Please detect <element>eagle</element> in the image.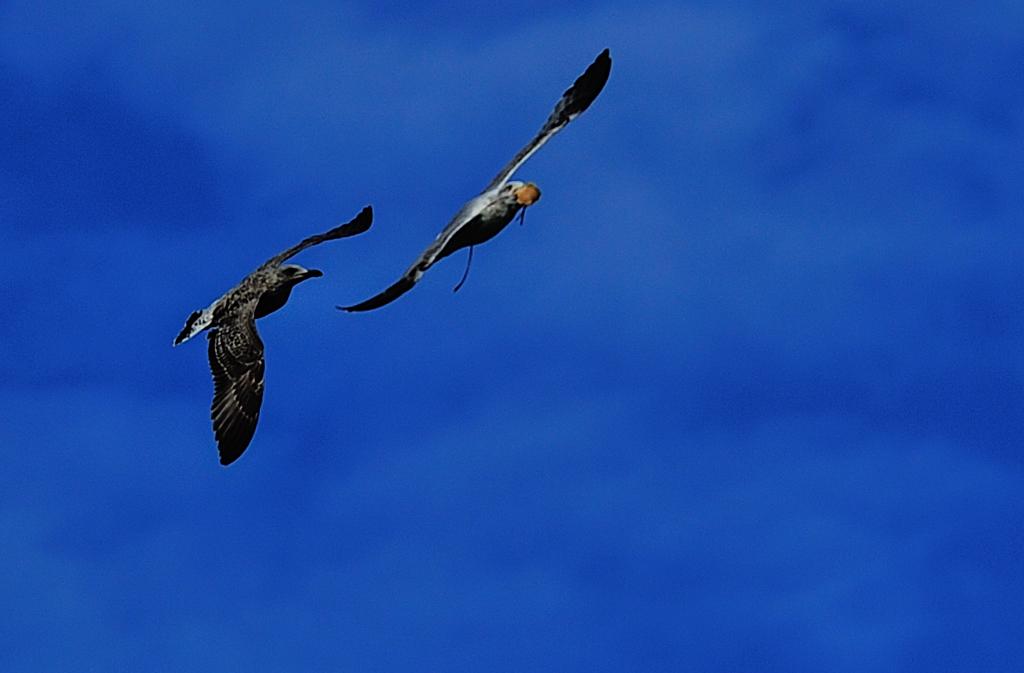
[left=174, top=205, right=377, bottom=471].
